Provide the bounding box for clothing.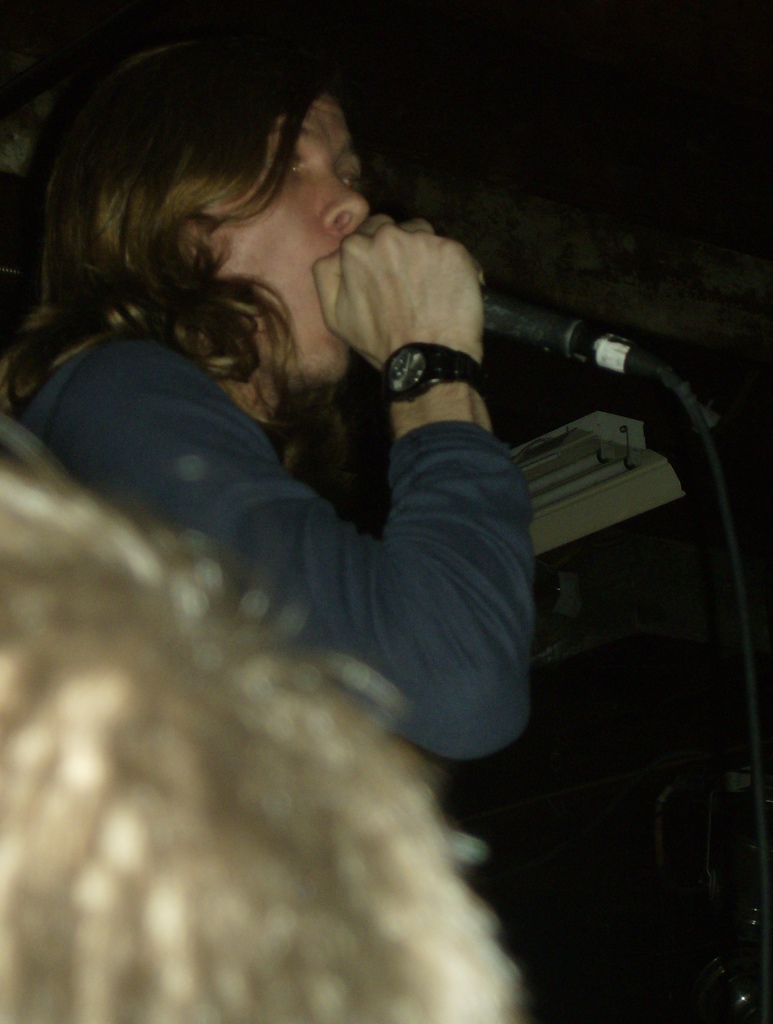
35/332/529/774.
